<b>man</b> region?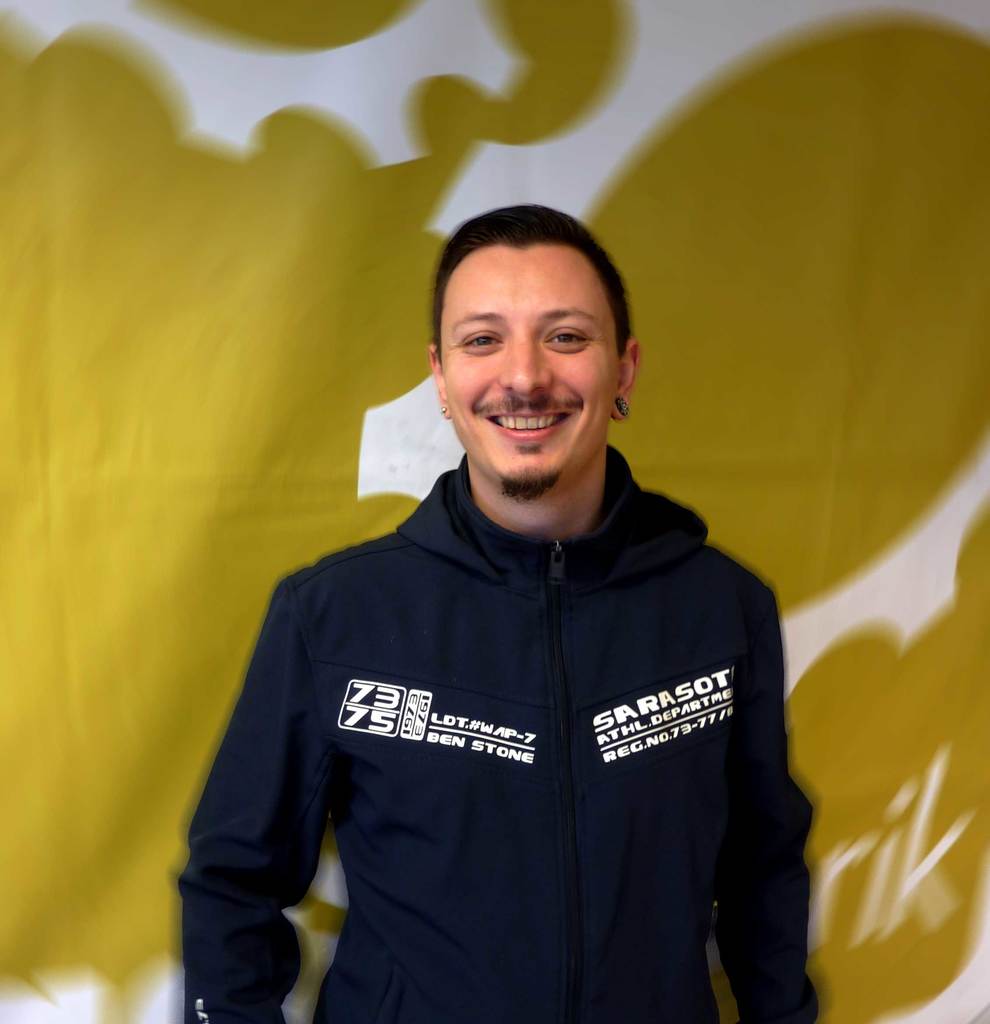
(x1=188, y1=191, x2=845, y2=1023)
